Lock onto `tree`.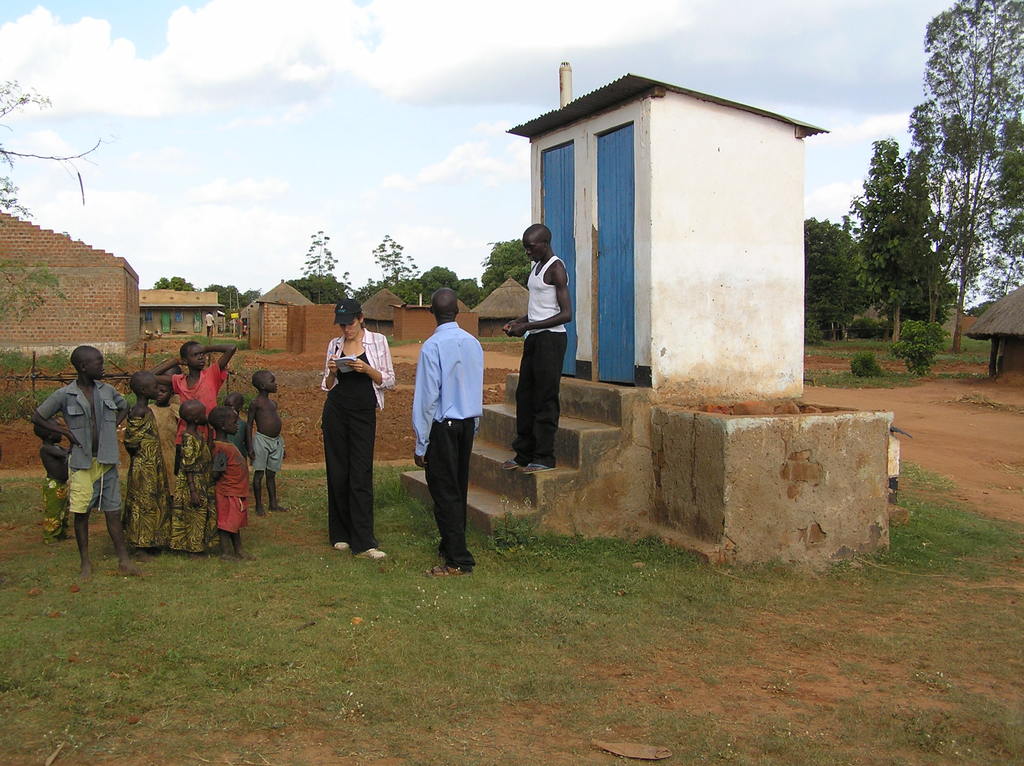
Locked: Rect(457, 273, 481, 306).
